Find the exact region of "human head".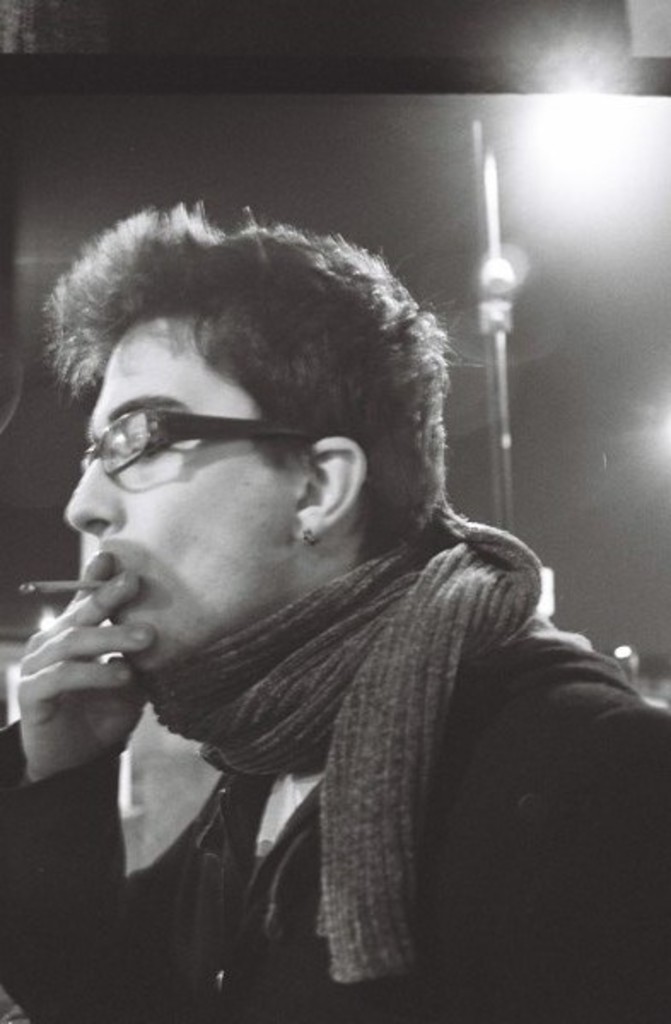
Exact region: x1=60 y1=203 x2=449 y2=659.
